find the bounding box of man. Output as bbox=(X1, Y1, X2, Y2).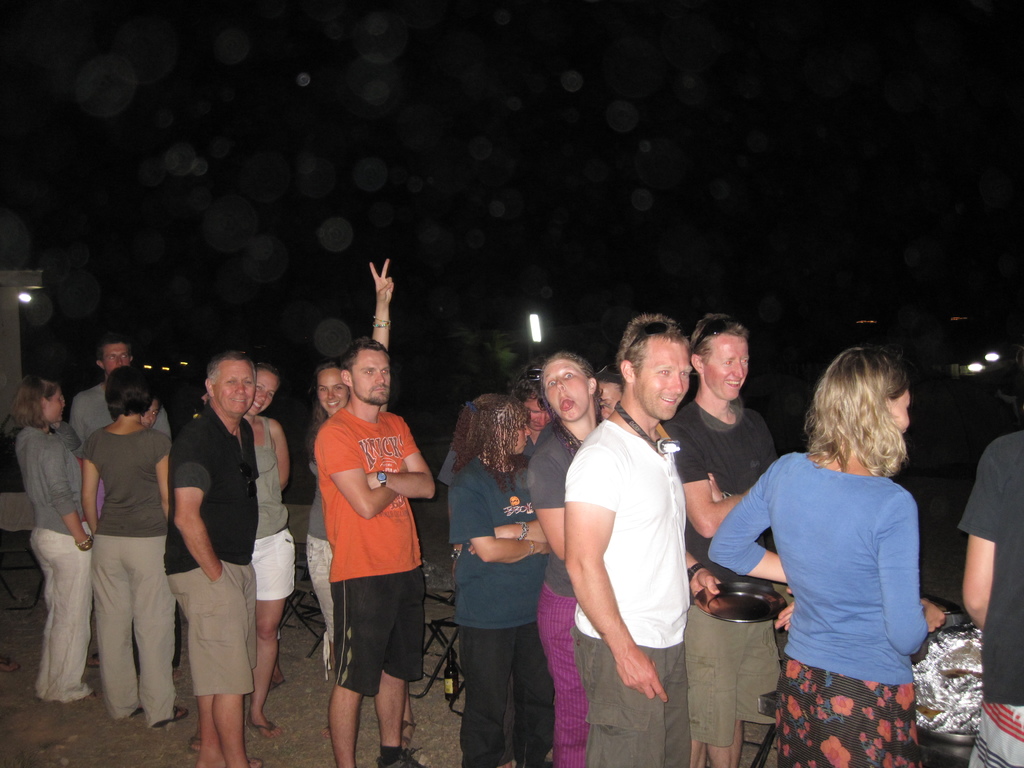
bbox=(563, 313, 722, 767).
